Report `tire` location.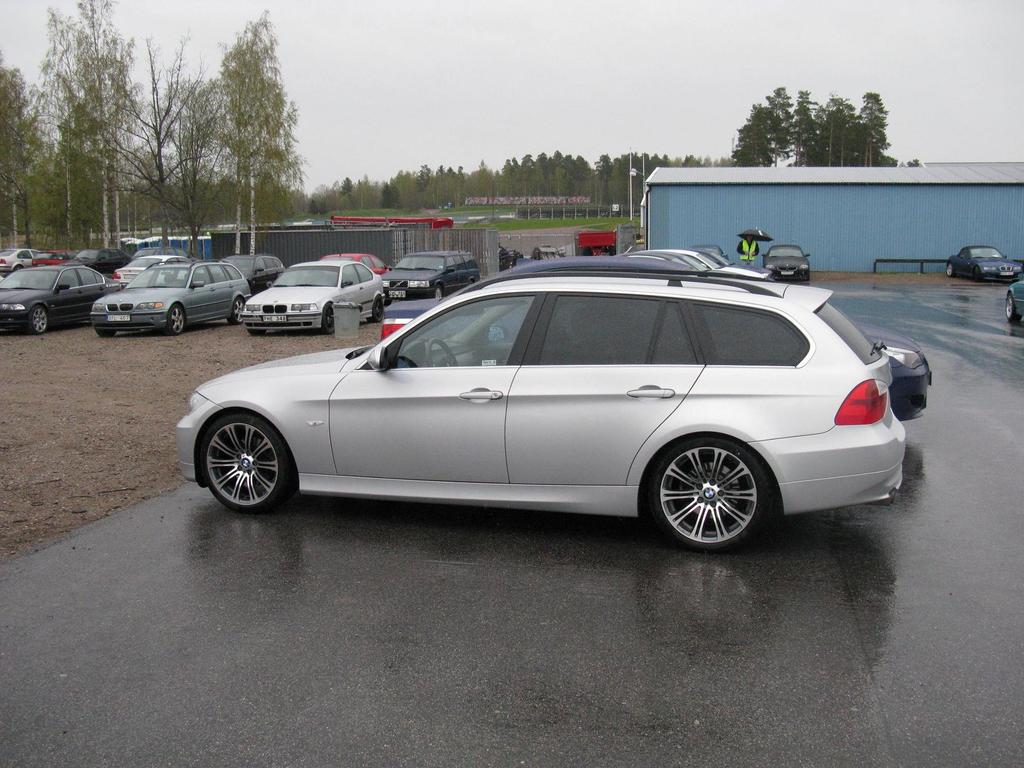
Report: pyautogui.locateOnScreen(764, 268, 774, 278).
